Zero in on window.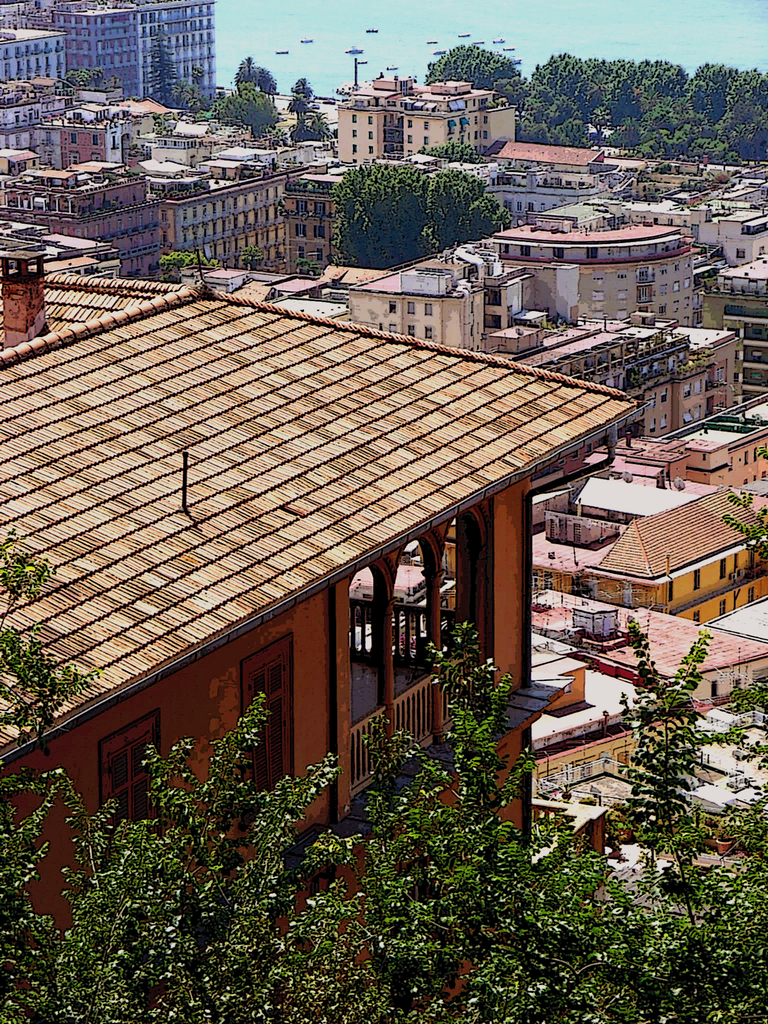
Zeroed in: left=663, top=283, right=664, bottom=290.
